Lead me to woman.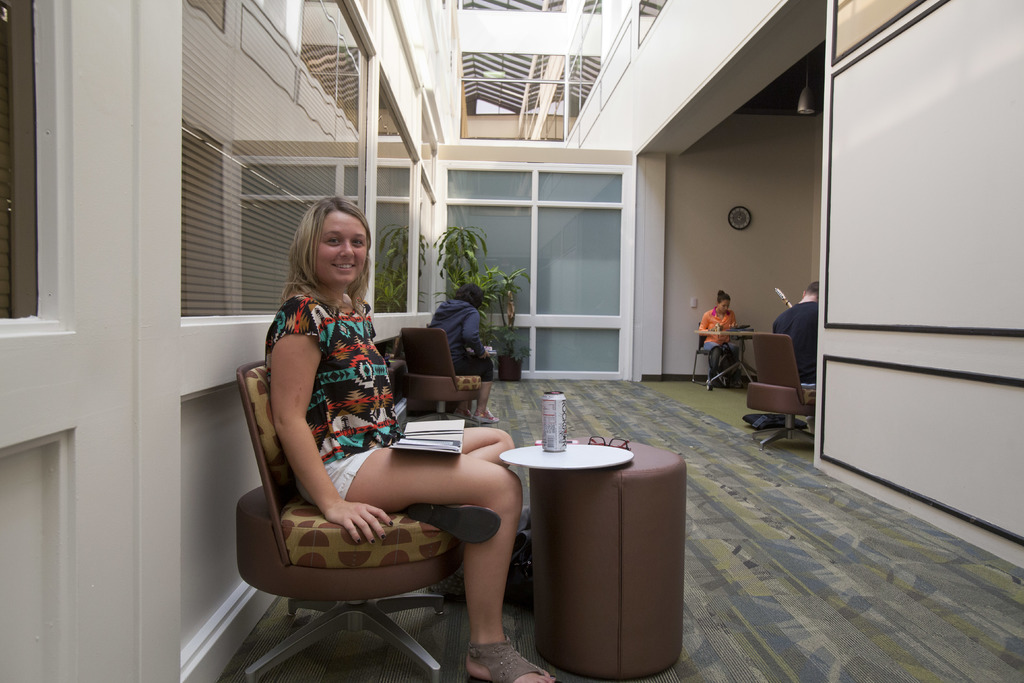
Lead to {"x1": 249, "y1": 180, "x2": 477, "y2": 660}.
